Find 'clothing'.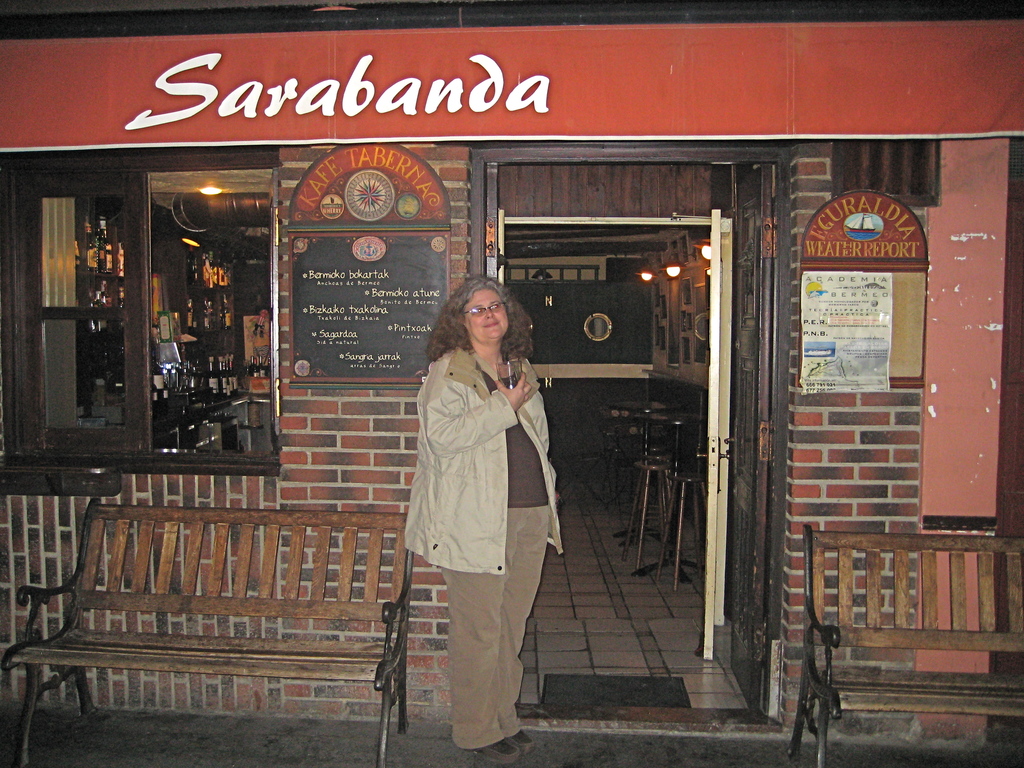
bbox=[401, 330, 552, 667].
